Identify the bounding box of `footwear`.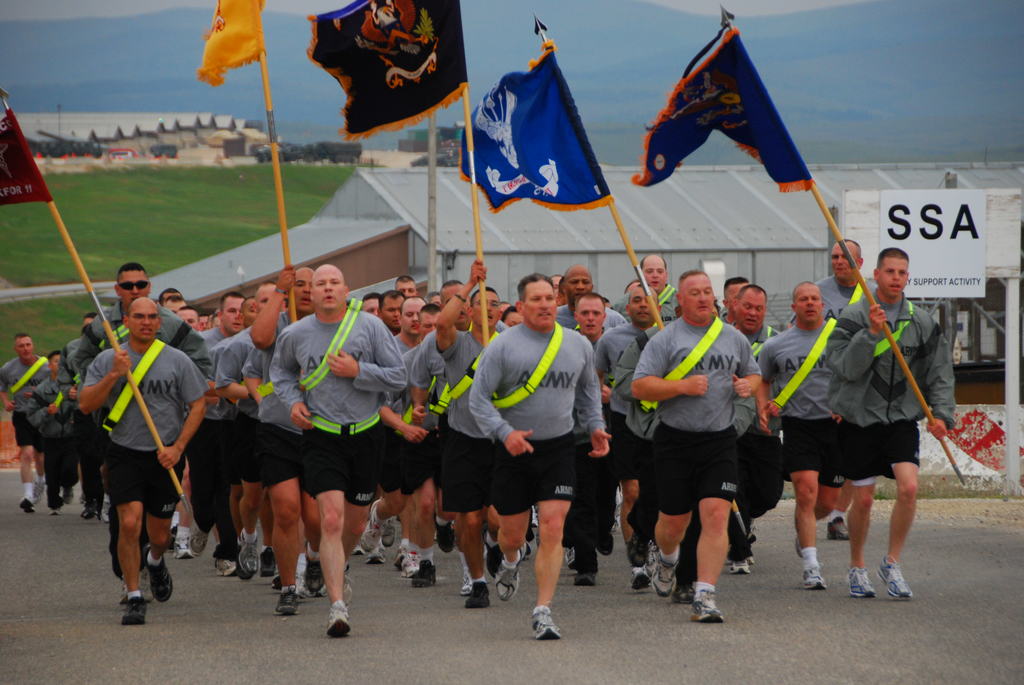
Rect(339, 568, 353, 599).
